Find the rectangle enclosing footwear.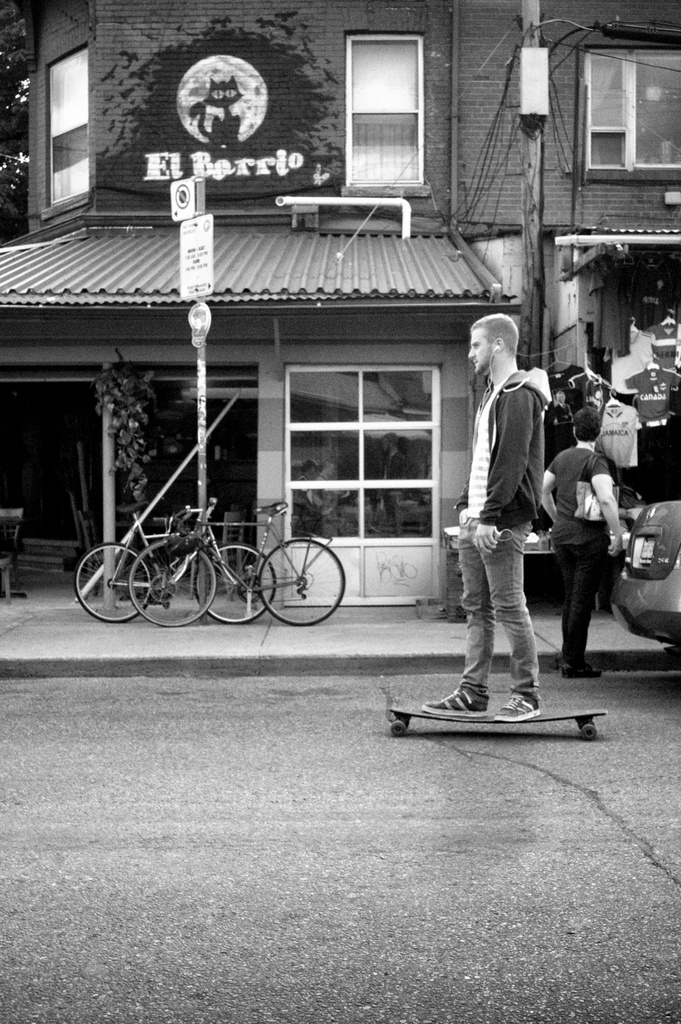
l=561, t=660, r=570, b=677.
